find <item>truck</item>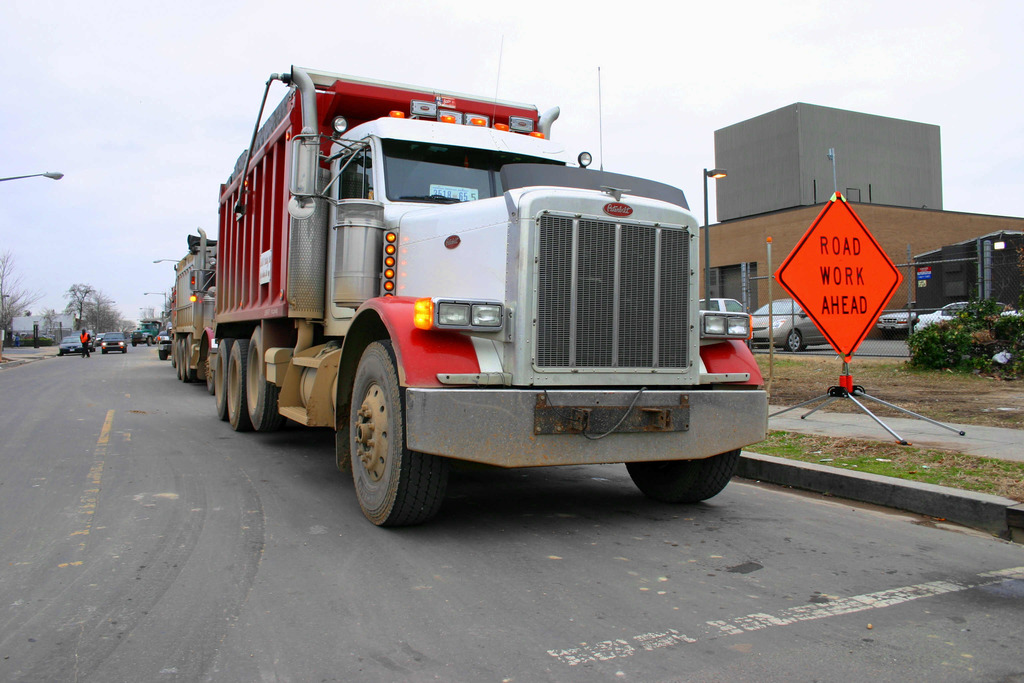
{"left": 170, "top": 226, "right": 220, "bottom": 391}
